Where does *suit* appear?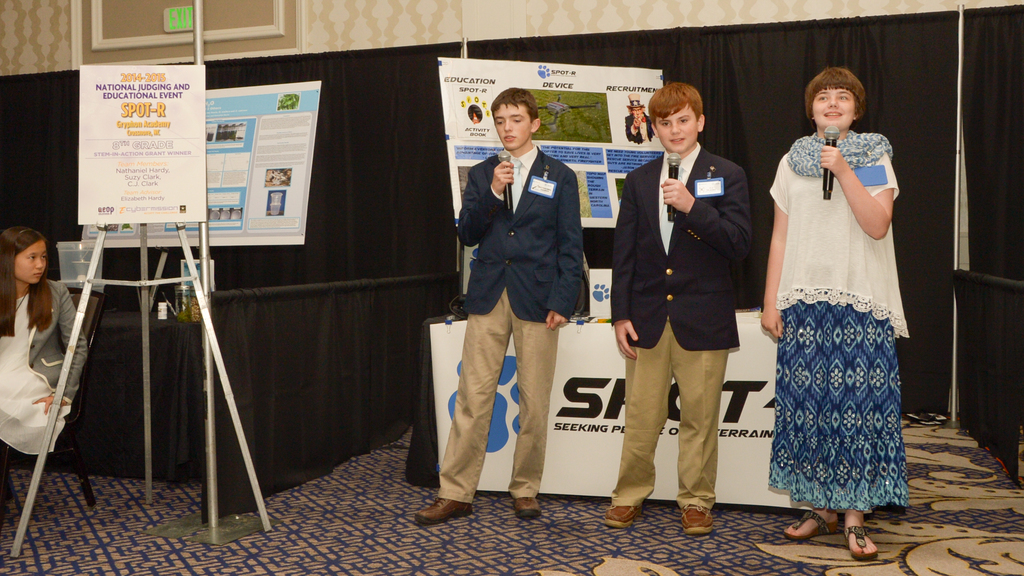
Appears at 624,115,653,142.
